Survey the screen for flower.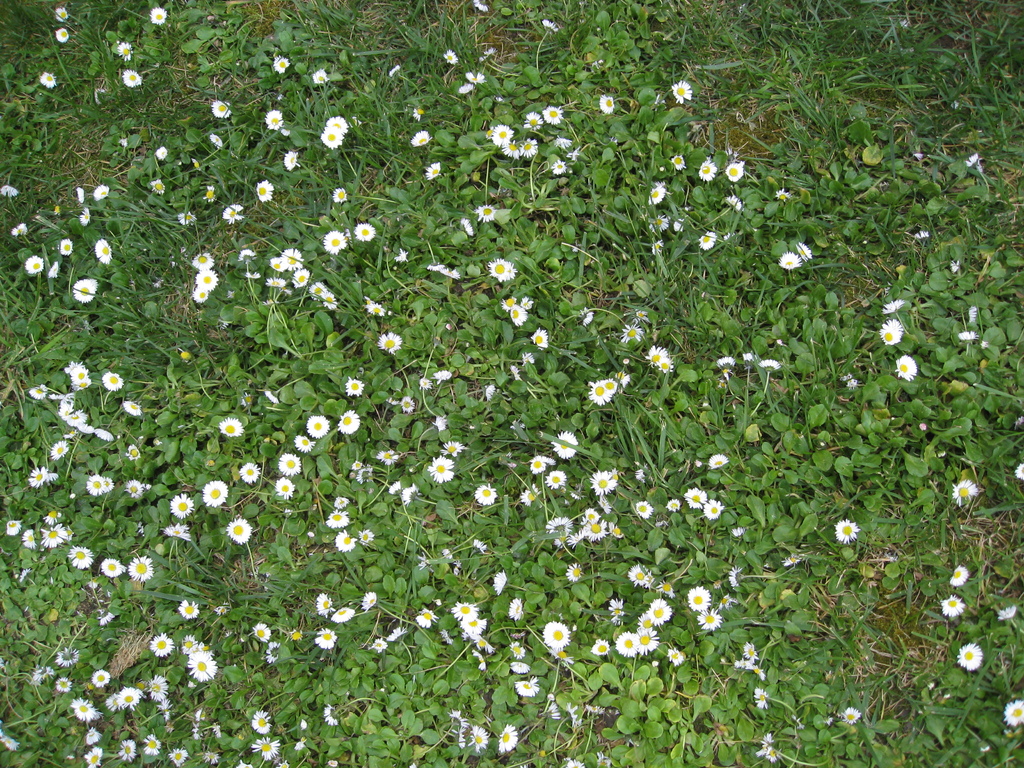
Survey found: x1=371, y1=305, x2=384, y2=318.
